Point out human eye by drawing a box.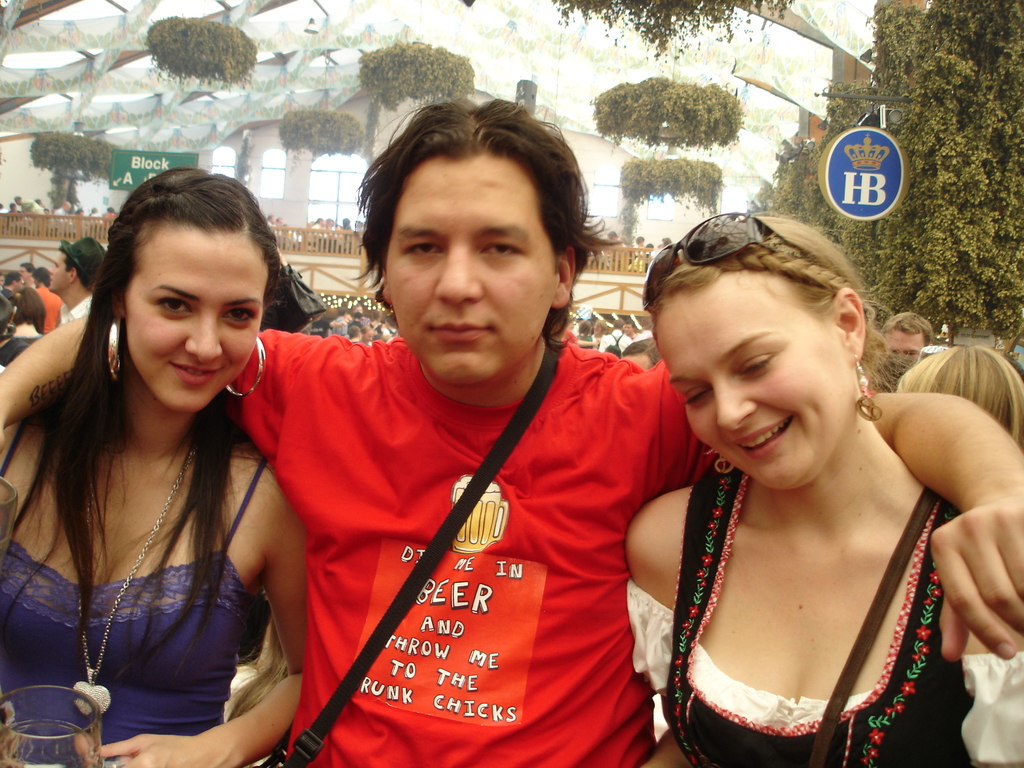
474/242/525/260.
